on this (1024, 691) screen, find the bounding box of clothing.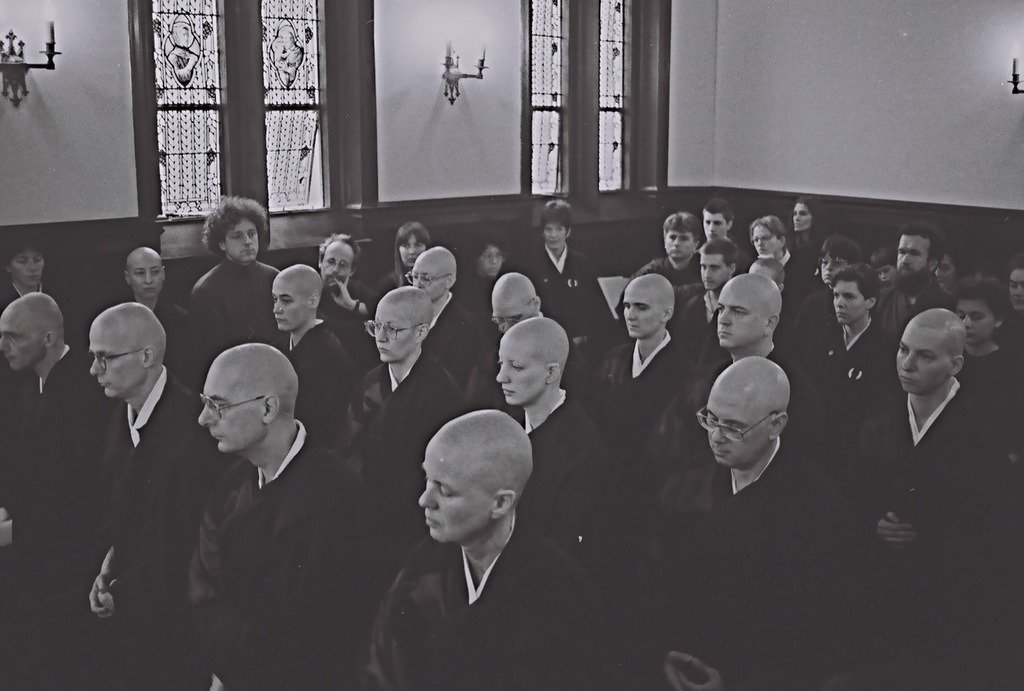
Bounding box: box(93, 376, 236, 690).
